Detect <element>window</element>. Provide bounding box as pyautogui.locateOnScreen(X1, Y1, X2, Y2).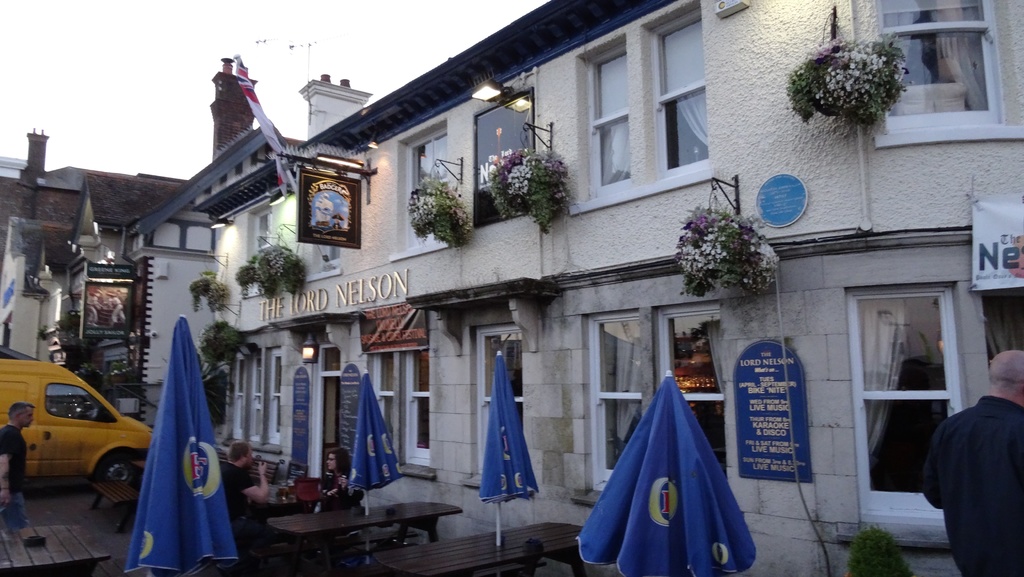
pyautogui.locateOnScreen(319, 243, 339, 263).
